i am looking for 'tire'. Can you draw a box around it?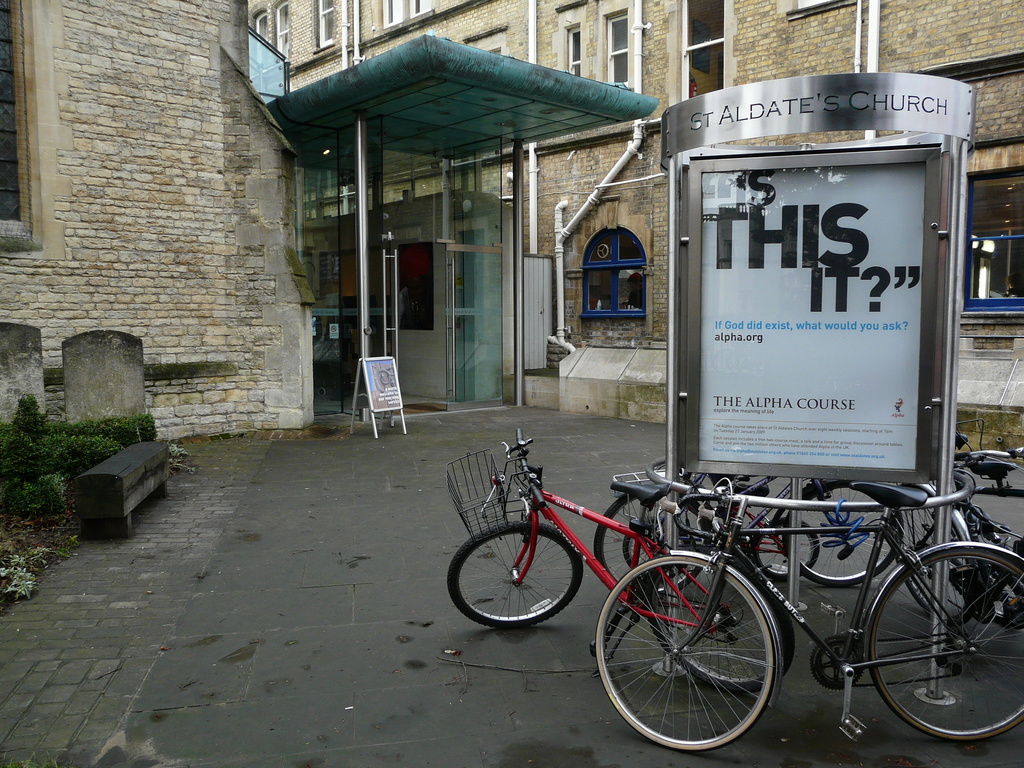
Sure, the bounding box is 781/481/901/586.
